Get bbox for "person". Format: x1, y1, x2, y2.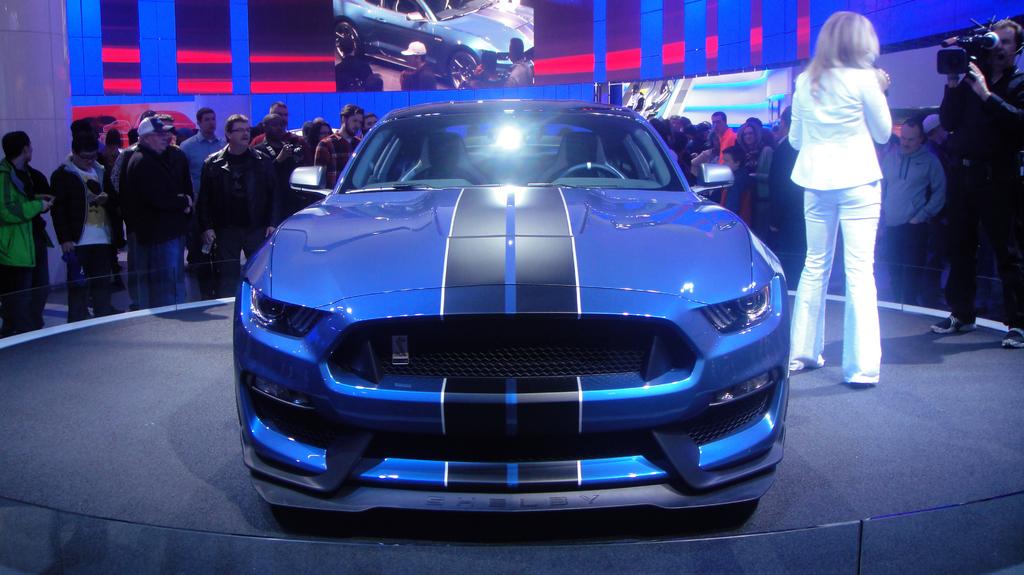
463, 43, 504, 90.
